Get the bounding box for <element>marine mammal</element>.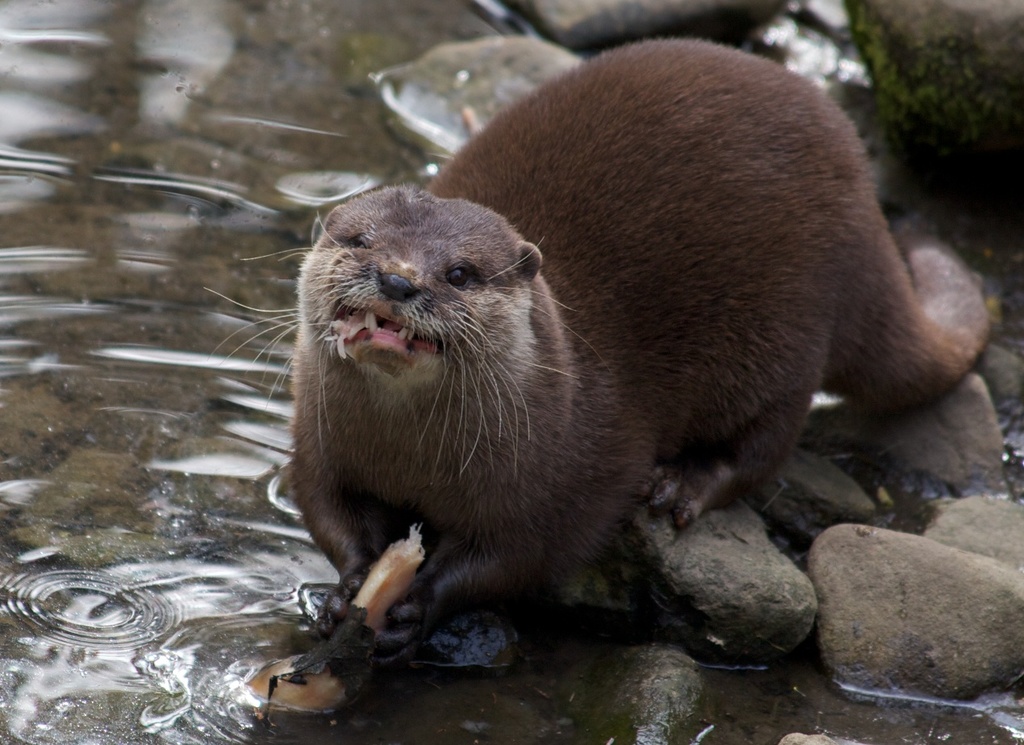
(x1=215, y1=36, x2=991, y2=684).
